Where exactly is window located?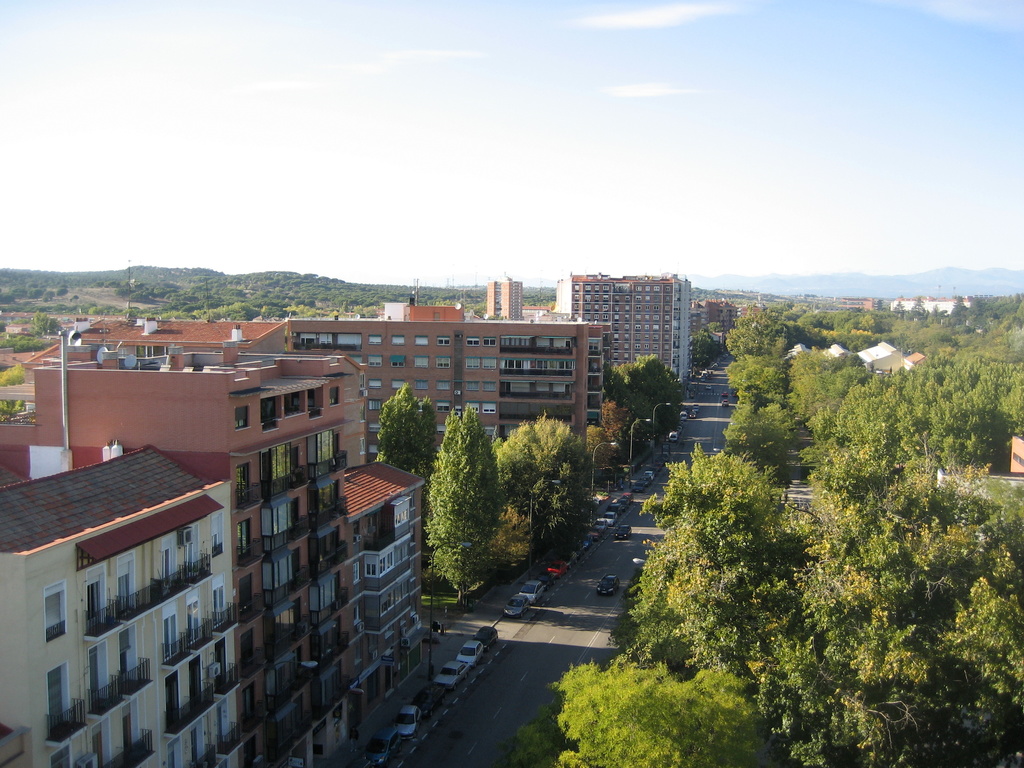
Its bounding box is <region>236, 404, 252, 429</region>.
